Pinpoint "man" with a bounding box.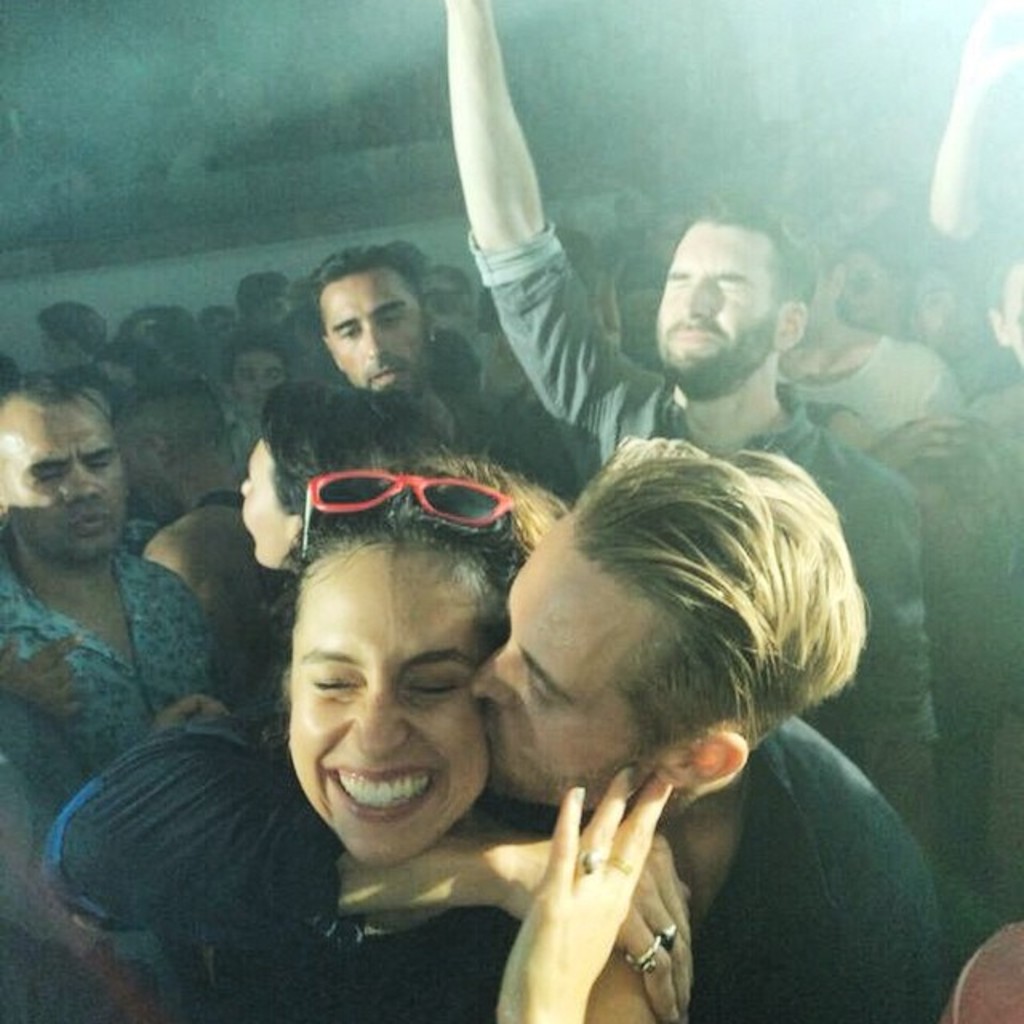
(283, 227, 541, 496).
